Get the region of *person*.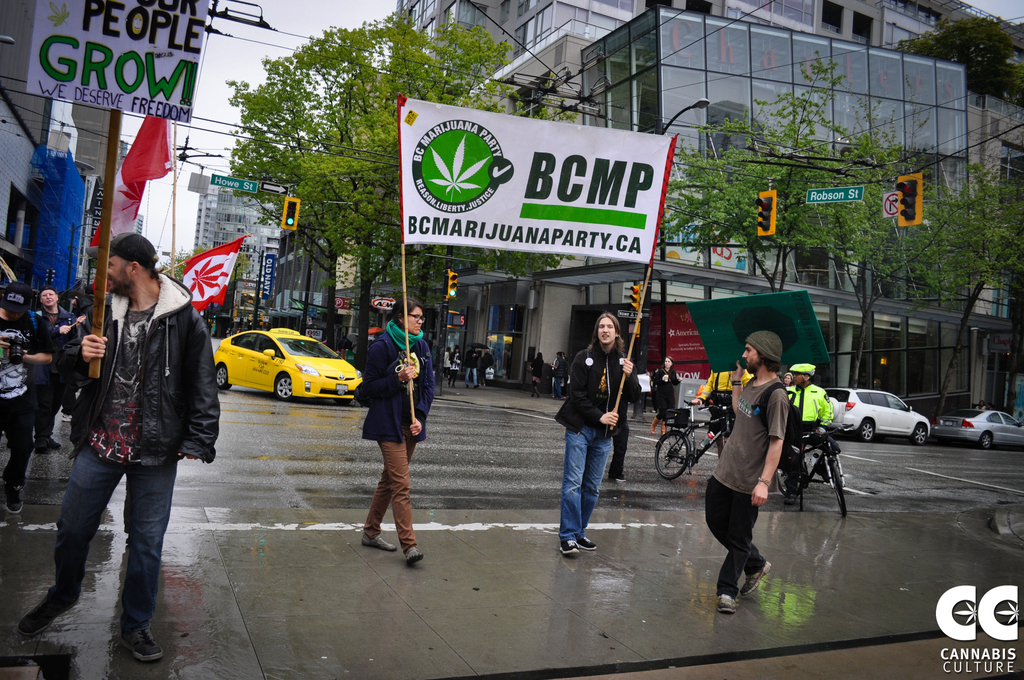
716 341 808 624.
